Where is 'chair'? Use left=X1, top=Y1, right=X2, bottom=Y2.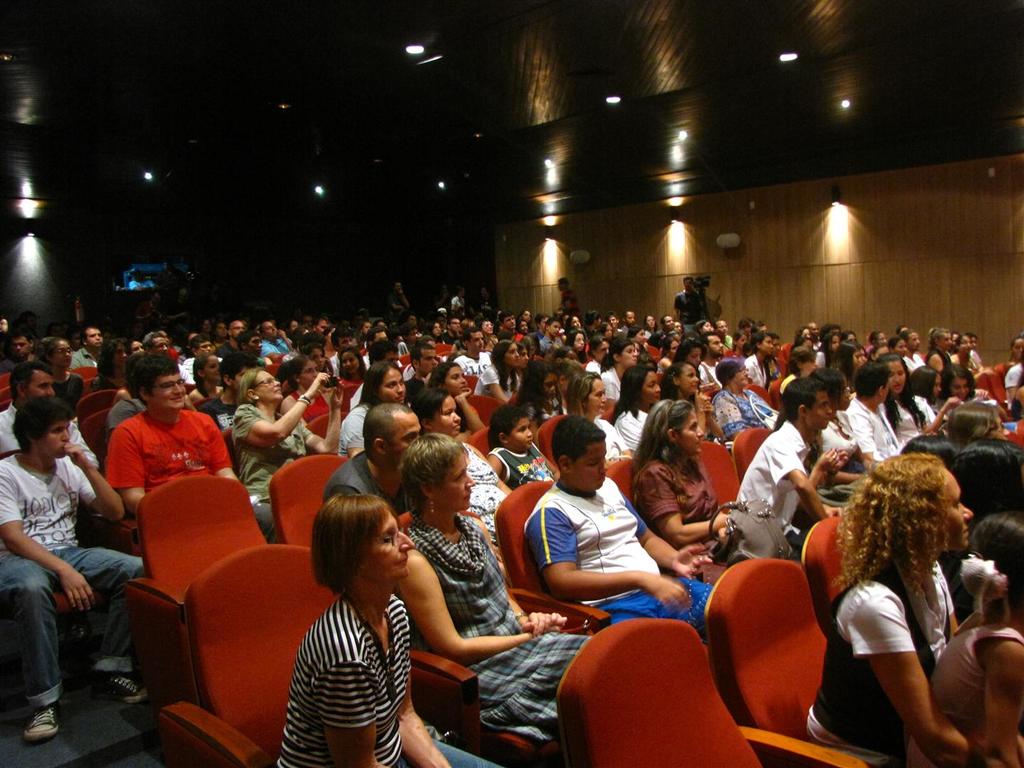
left=307, top=410, right=351, bottom=450.
